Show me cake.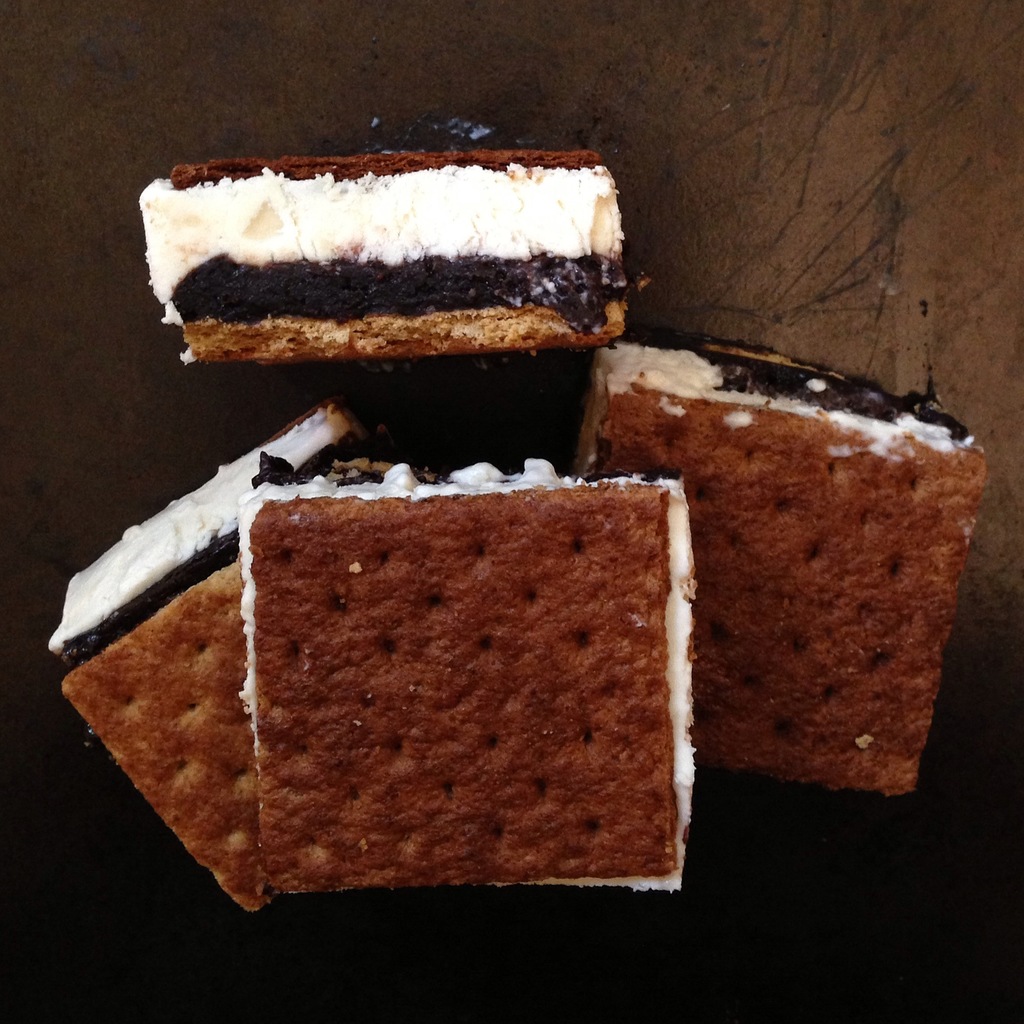
cake is here: (x1=137, y1=120, x2=634, y2=364).
